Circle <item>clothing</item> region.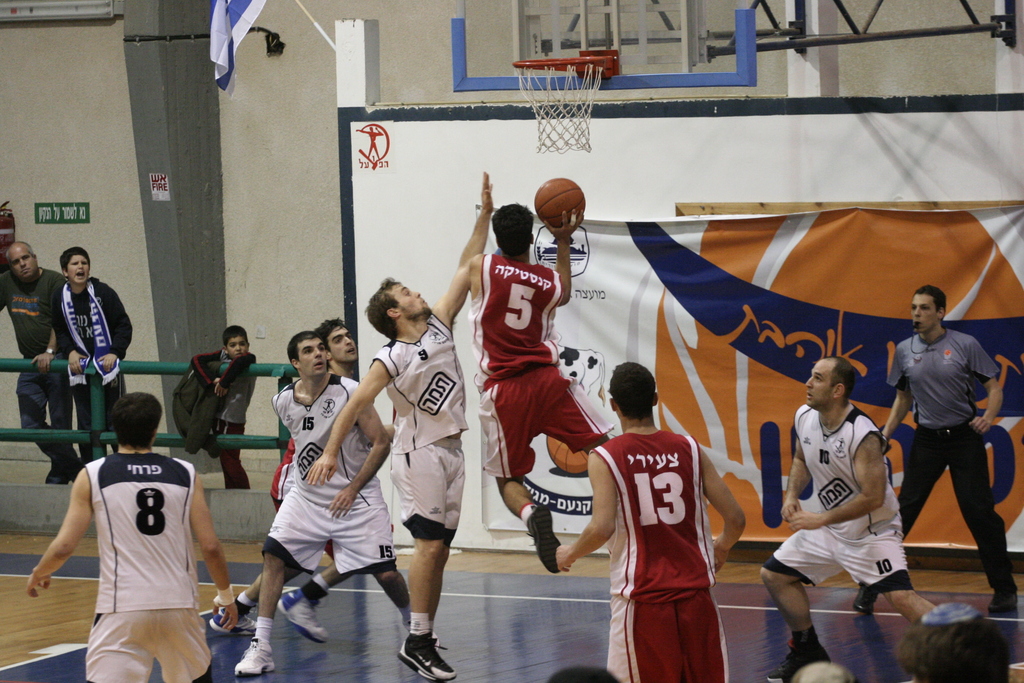
Region: box=[881, 325, 1005, 584].
